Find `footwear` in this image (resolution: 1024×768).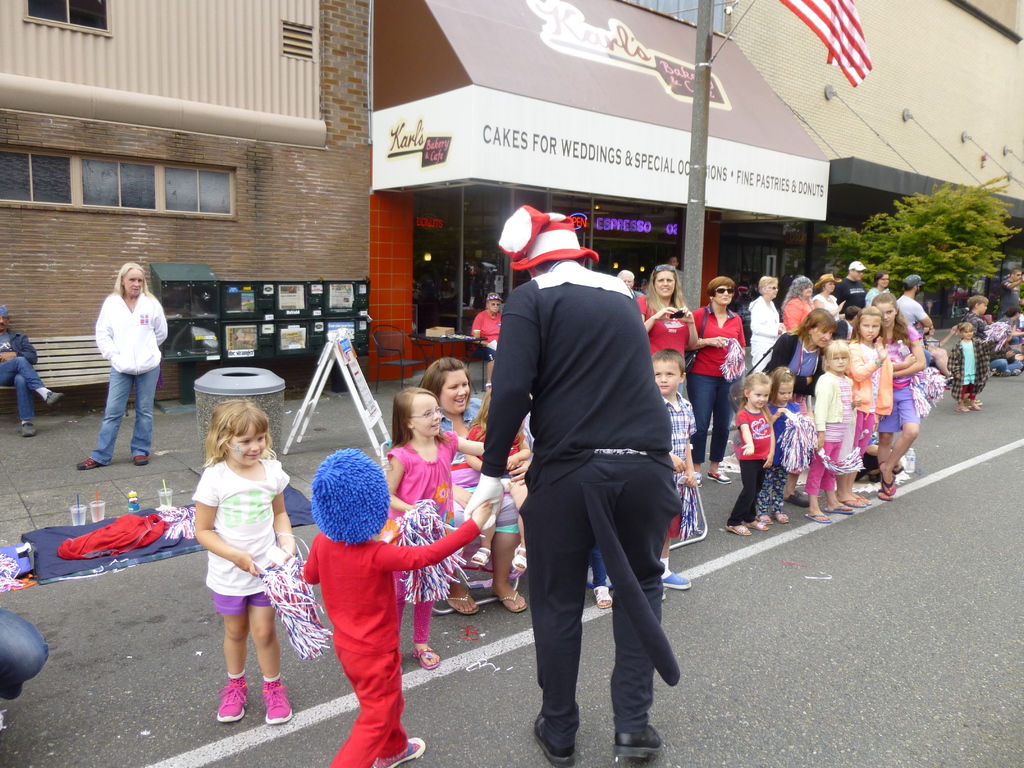
Rect(262, 684, 293, 724).
